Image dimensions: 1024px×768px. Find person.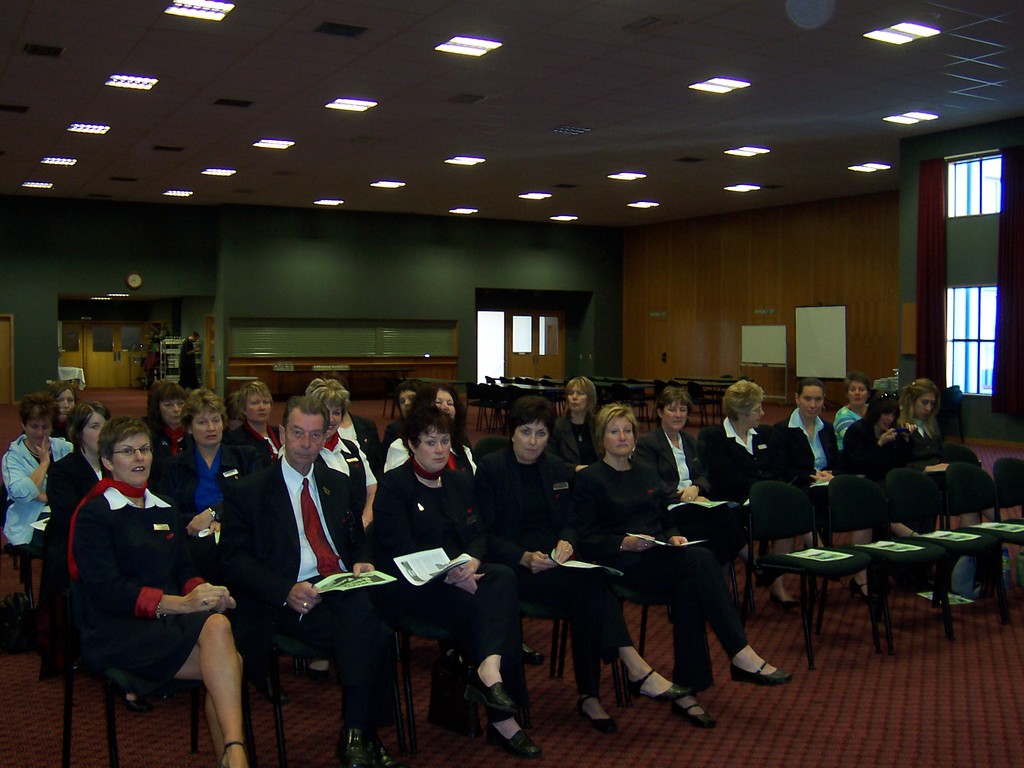
x1=378 y1=383 x2=426 y2=462.
